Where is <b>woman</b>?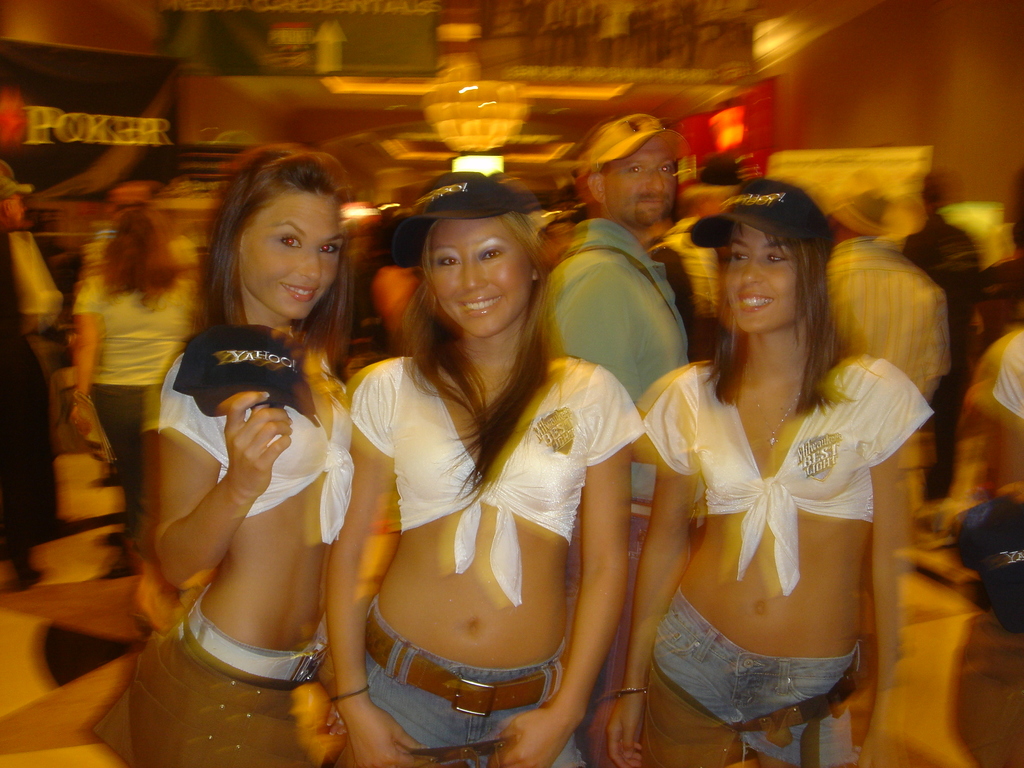
{"left": 605, "top": 173, "right": 928, "bottom": 767}.
